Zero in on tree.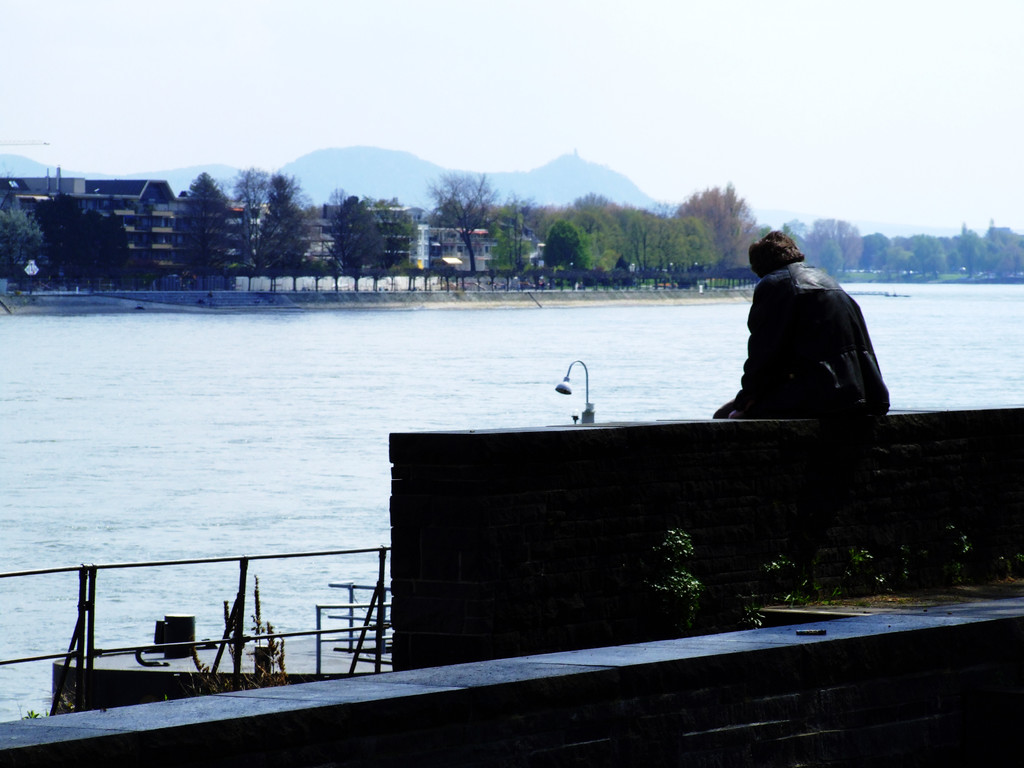
Zeroed in: bbox=(238, 164, 337, 289).
